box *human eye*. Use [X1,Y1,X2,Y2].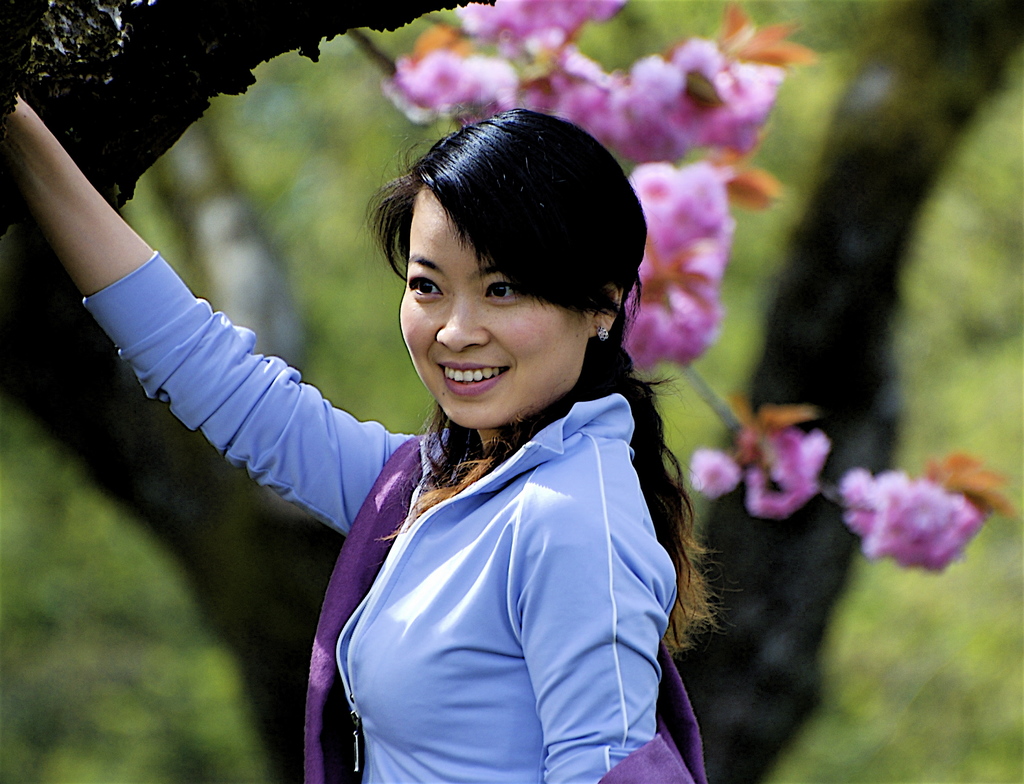
[483,274,525,302].
